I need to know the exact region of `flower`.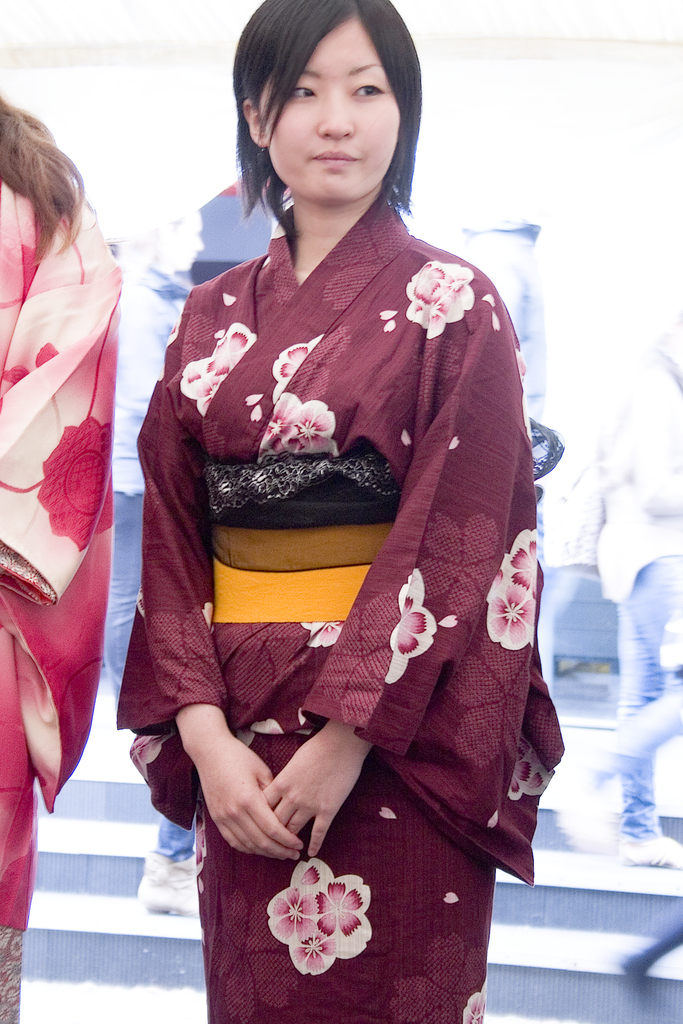
Region: box(498, 737, 550, 802).
